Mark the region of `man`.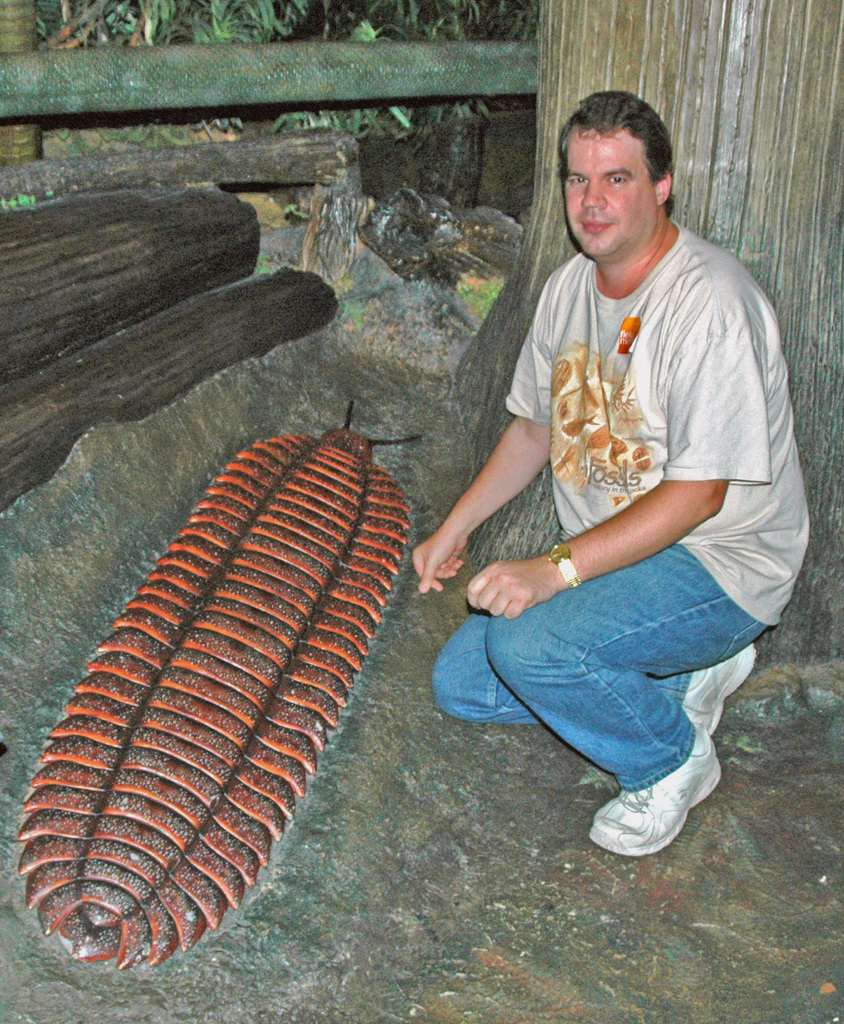
Region: BBox(418, 88, 812, 898).
